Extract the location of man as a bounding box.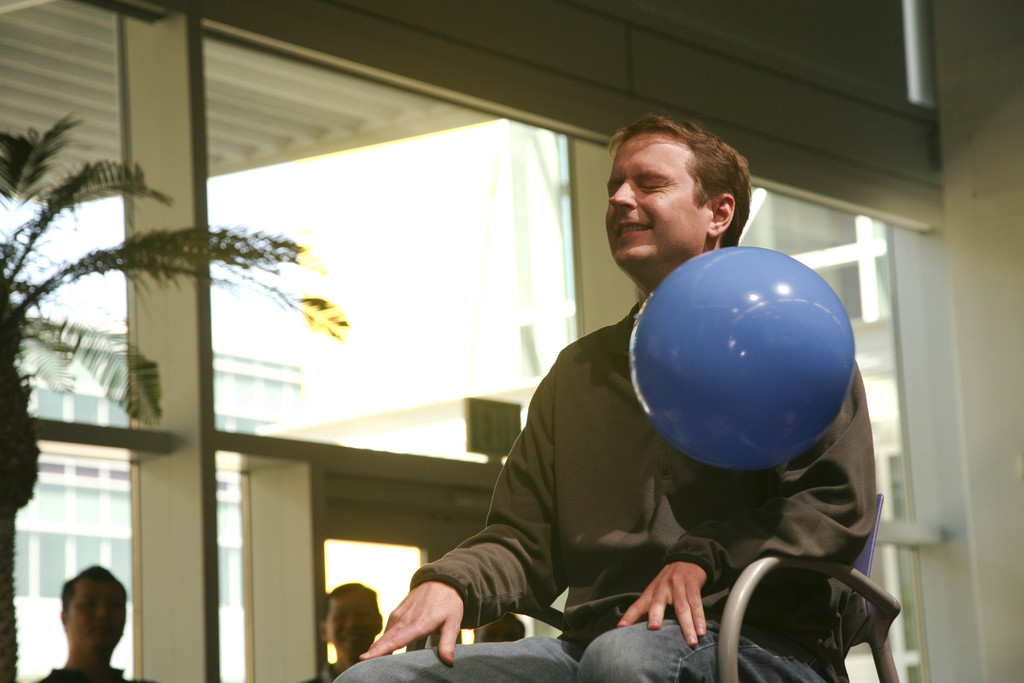
<region>299, 582, 383, 682</region>.
